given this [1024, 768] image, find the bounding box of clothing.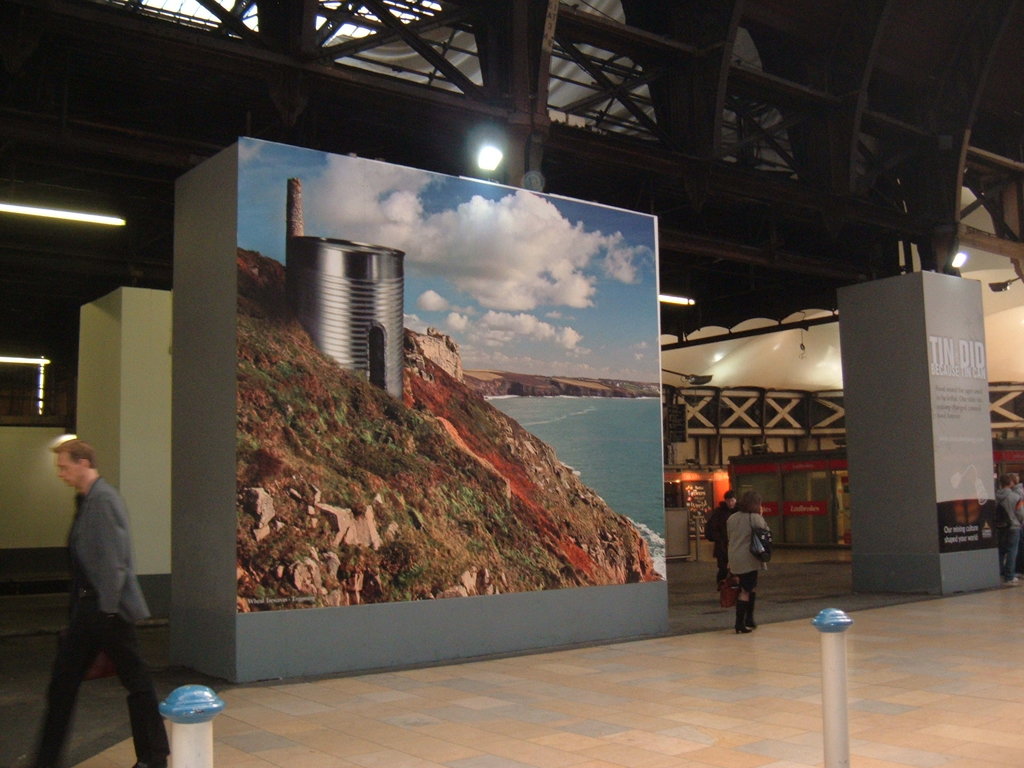
[x1=703, y1=500, x2=735, y2=581].
